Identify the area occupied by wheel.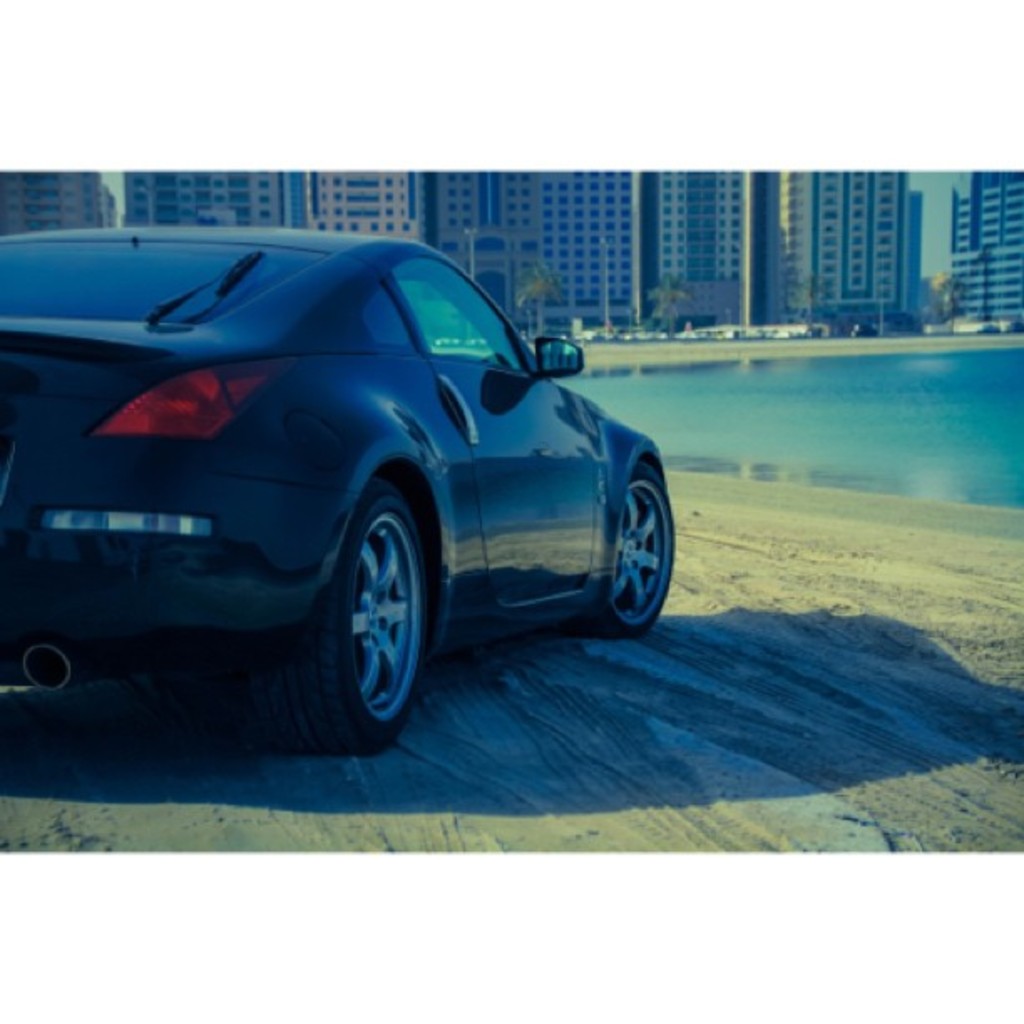
Area: (597,453,674,643).
